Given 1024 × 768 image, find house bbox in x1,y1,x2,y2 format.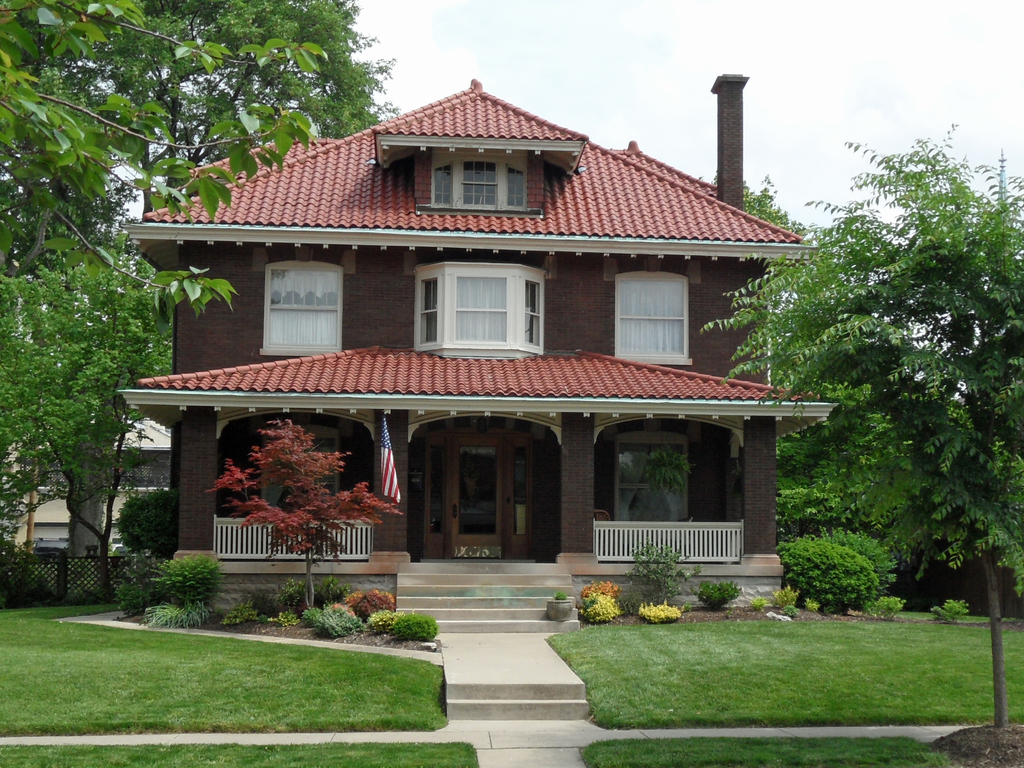
3,395,156,541.
